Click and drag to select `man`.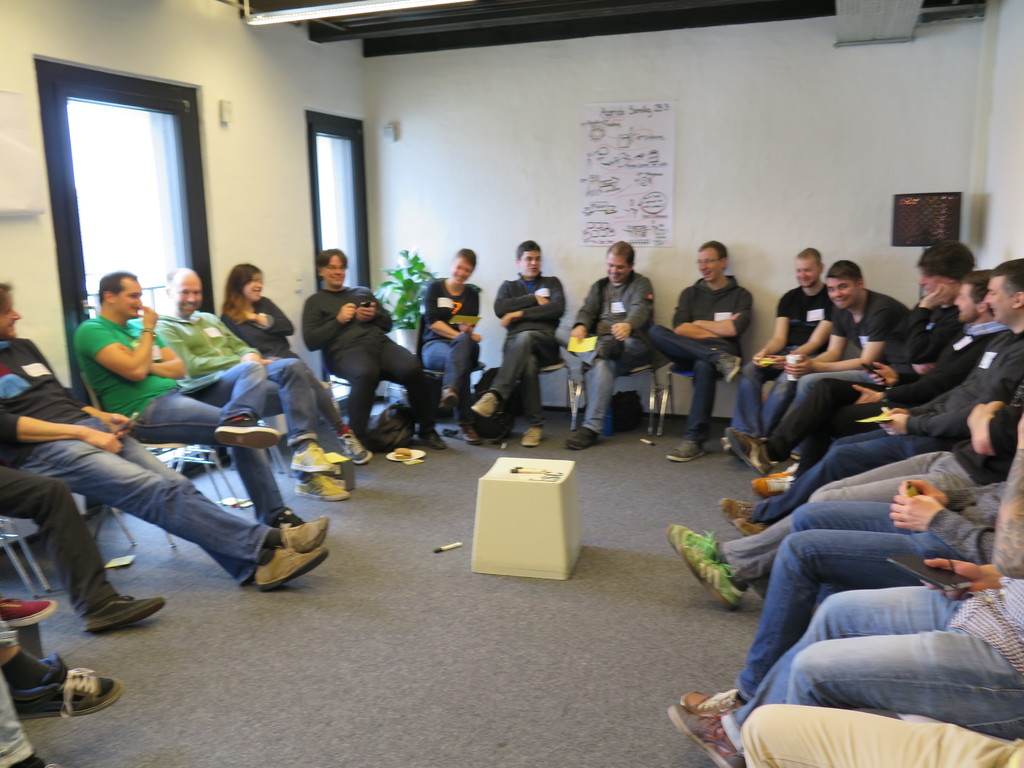
Selection: x1=738 y1=702 x2=1023 y2=767.
